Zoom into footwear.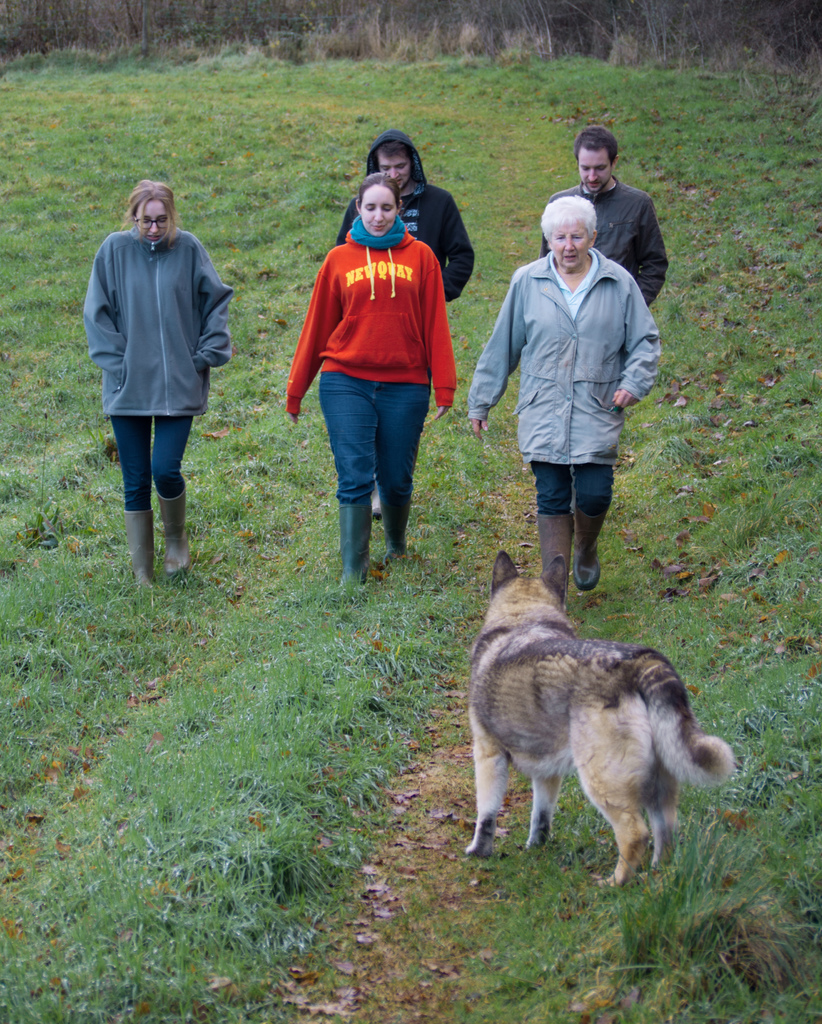
Zoom target: (x1=384, y1=495, x2=409, y2=564).
